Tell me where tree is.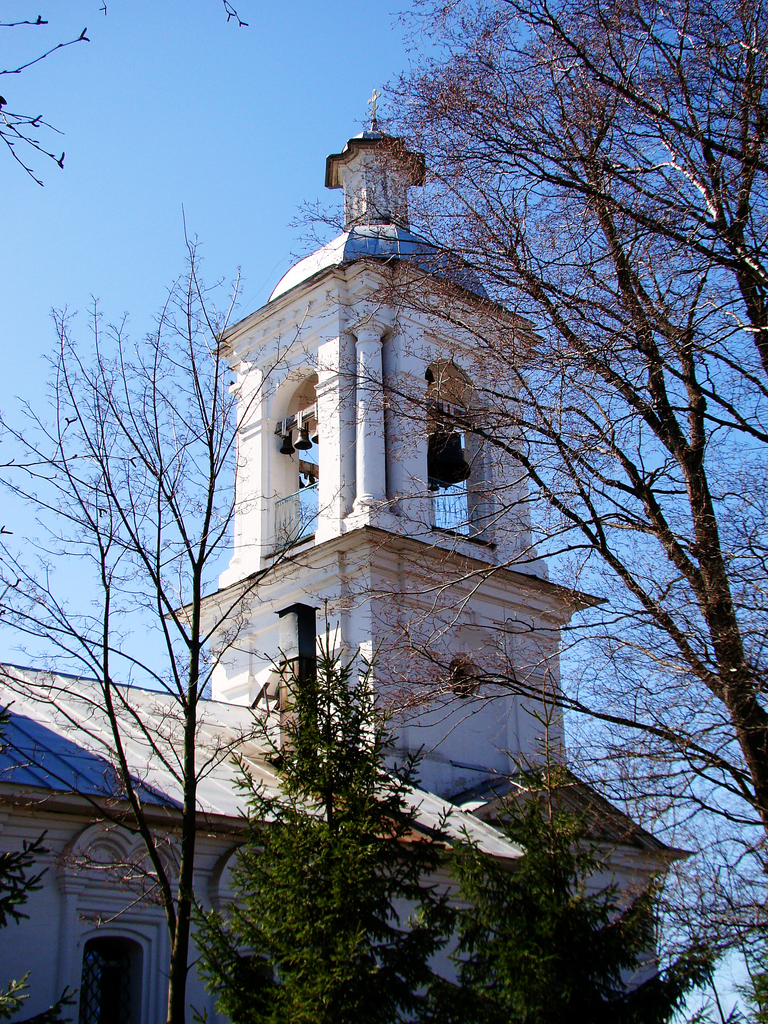
tree is at pyautogui.locateOnScreen(135, 650, 465, 1023).
